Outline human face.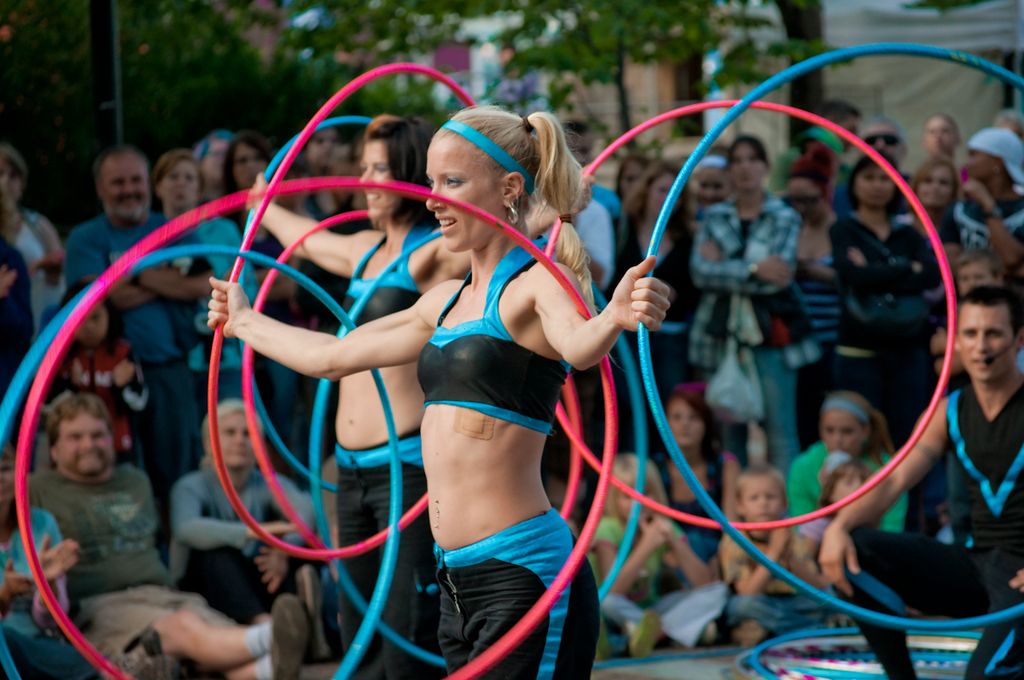
Outline: 215,409,261,472.
